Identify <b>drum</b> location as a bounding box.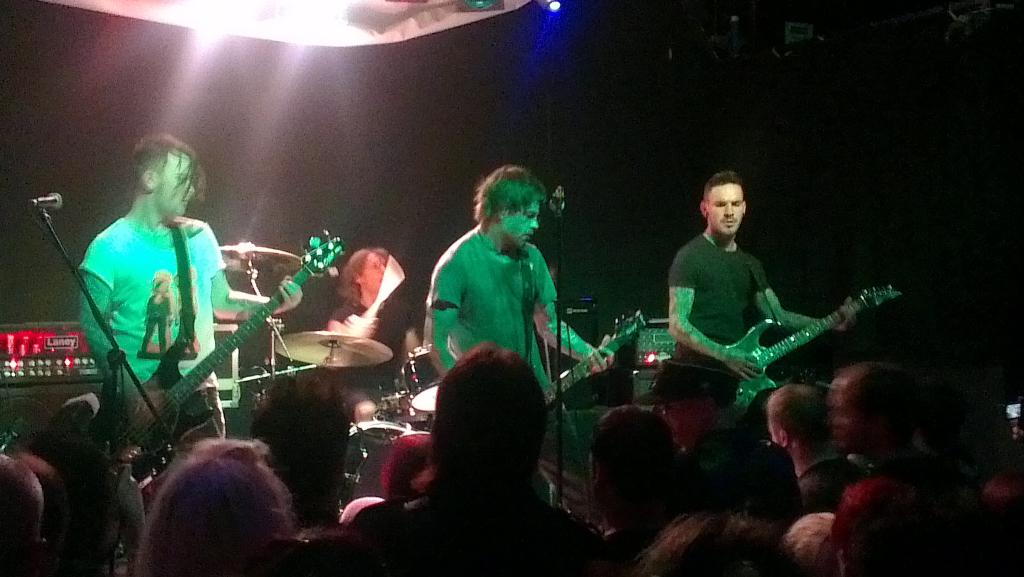
Rect(342, 420, 427, 513).
